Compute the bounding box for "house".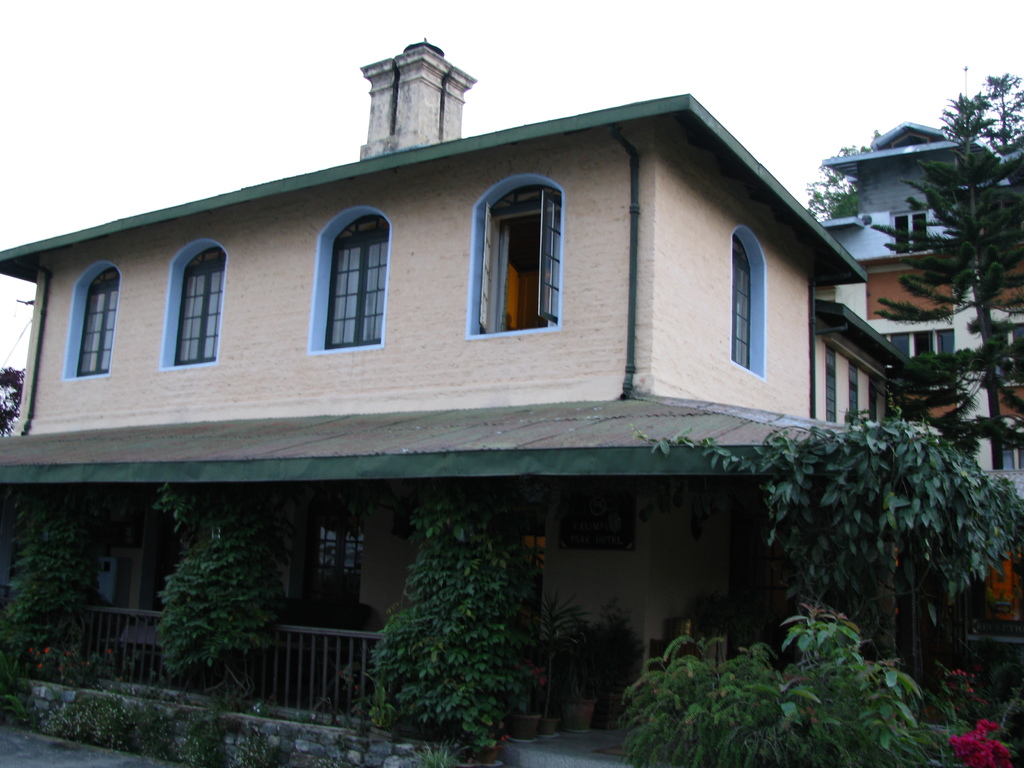
x1=817, y1=118, x2=1023, y2=630.
